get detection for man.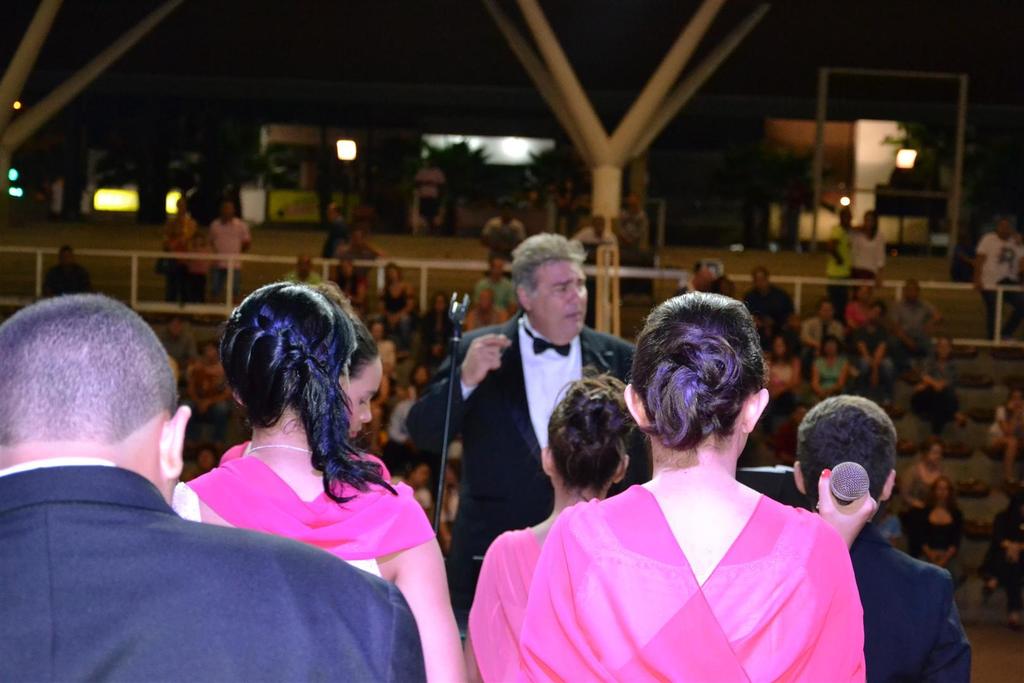
Detection: <region>792, 397, 973, 682</region>.
